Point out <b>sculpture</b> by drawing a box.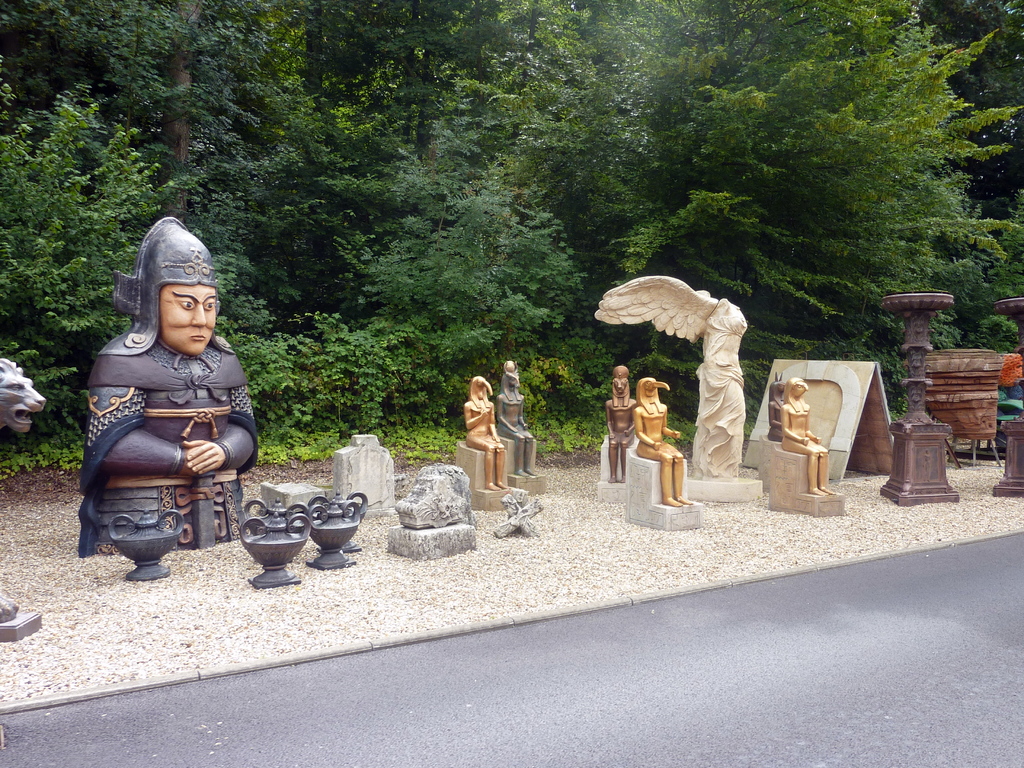
<region>785, 378, 838, 499</region>.
